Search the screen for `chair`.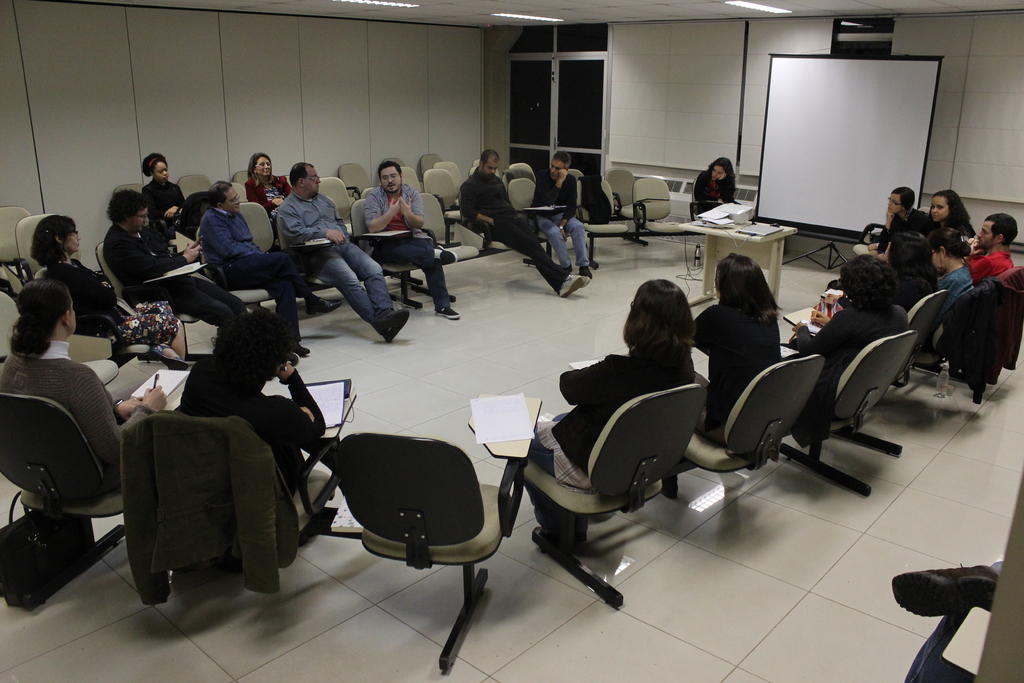
Found at (left=0, top=393, right=141, bottom=606).
